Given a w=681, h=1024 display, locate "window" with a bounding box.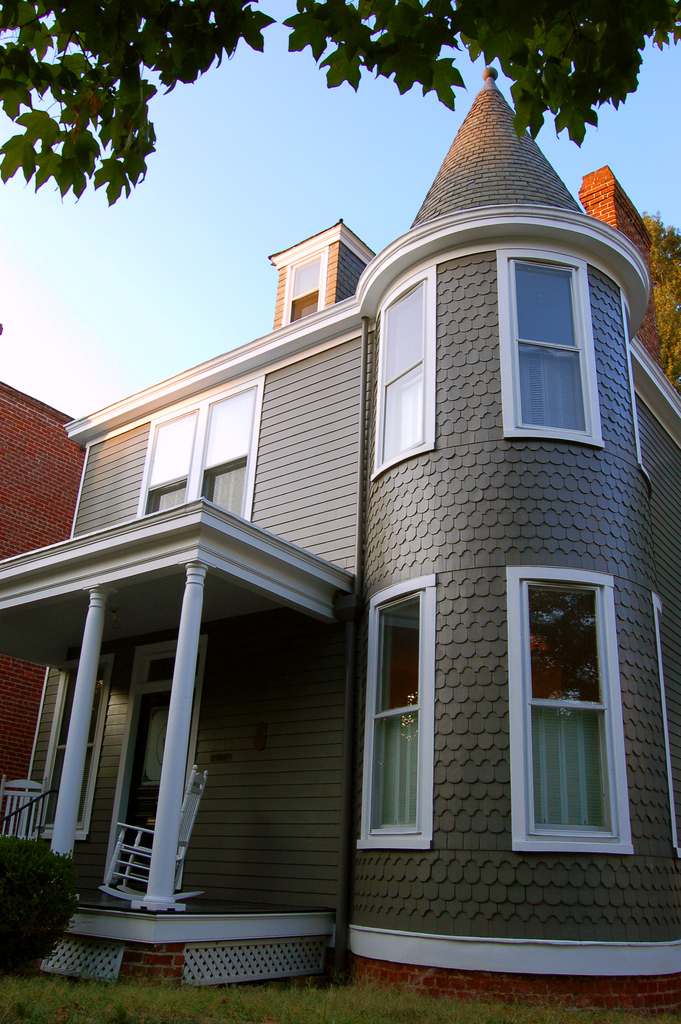
Located: 352:576:434:854.
